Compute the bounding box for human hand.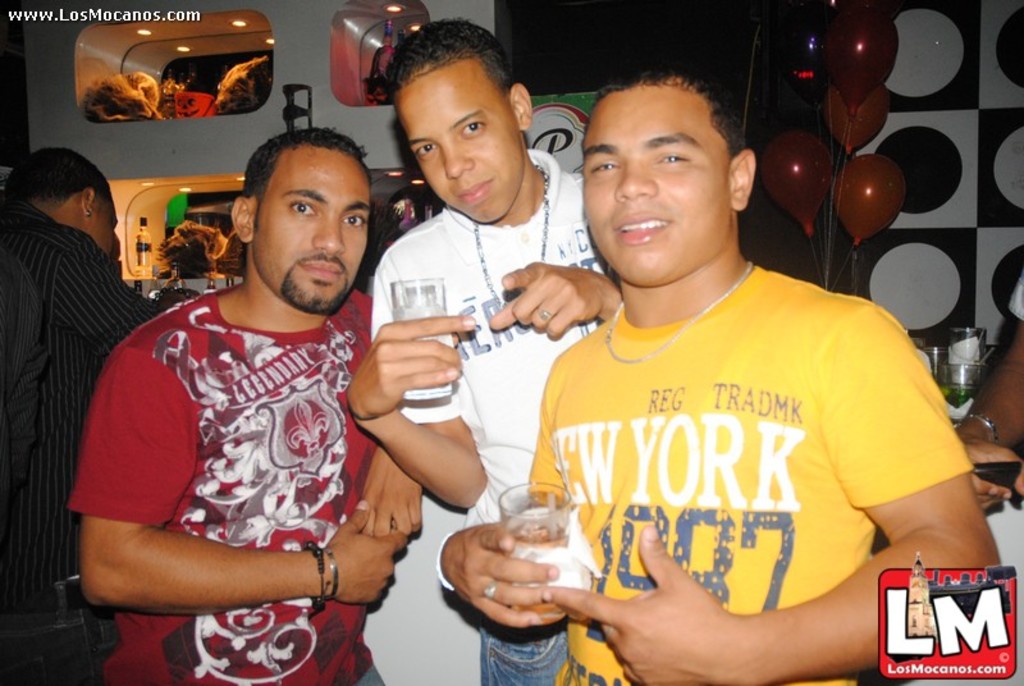
left=343, top=314, right=477, bottom=421.
